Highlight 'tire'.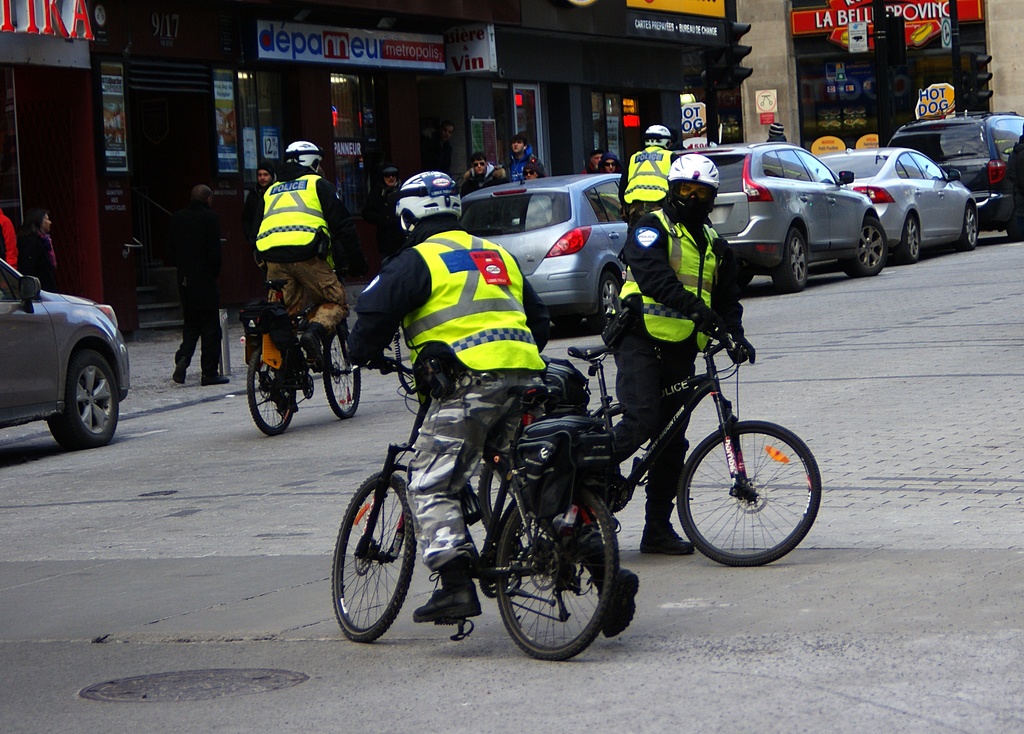
Highlighted region: left=957, top=200, right=981, bottom=250.
